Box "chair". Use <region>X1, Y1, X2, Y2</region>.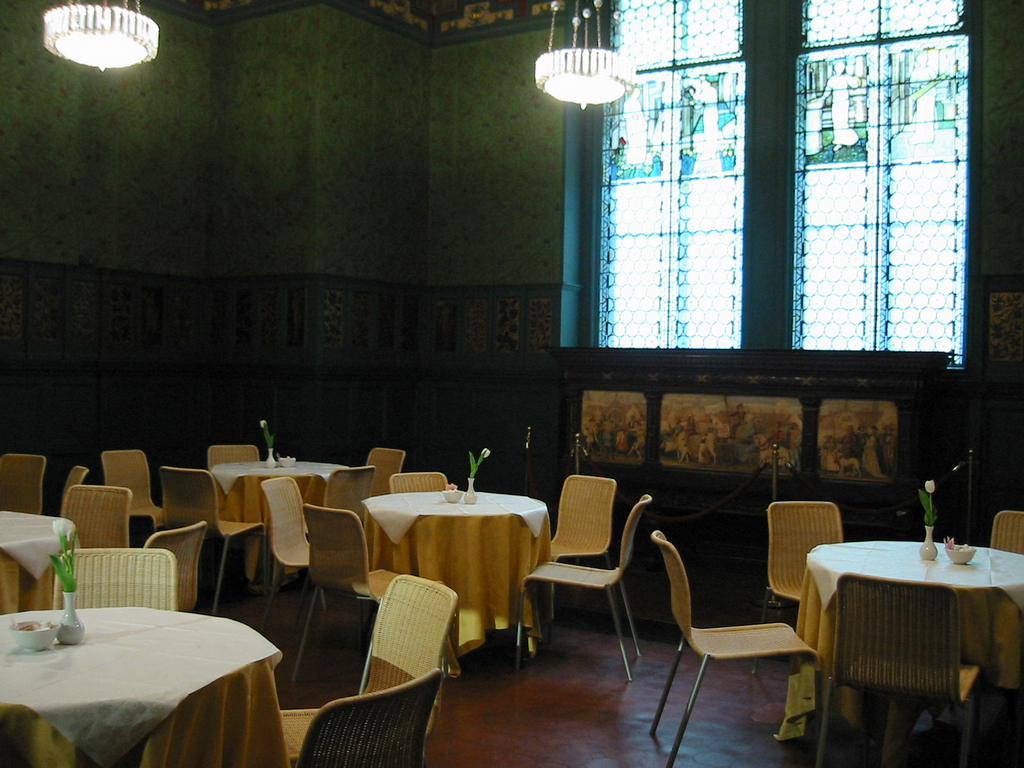
<region>303, 666, 444, 767</region>.
